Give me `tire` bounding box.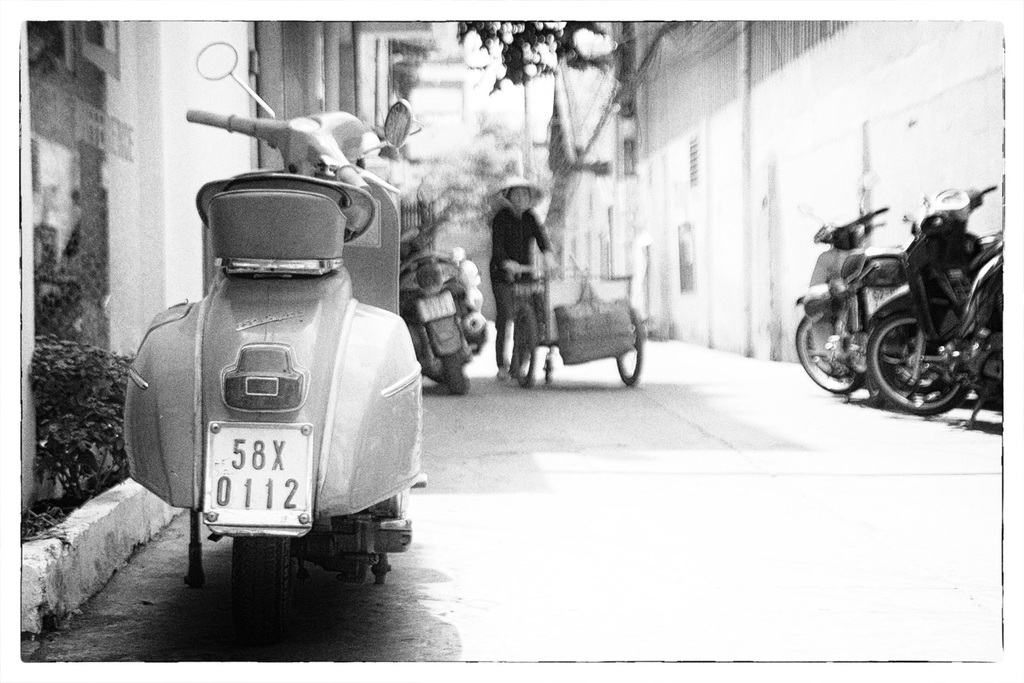
870,290,958,407.
